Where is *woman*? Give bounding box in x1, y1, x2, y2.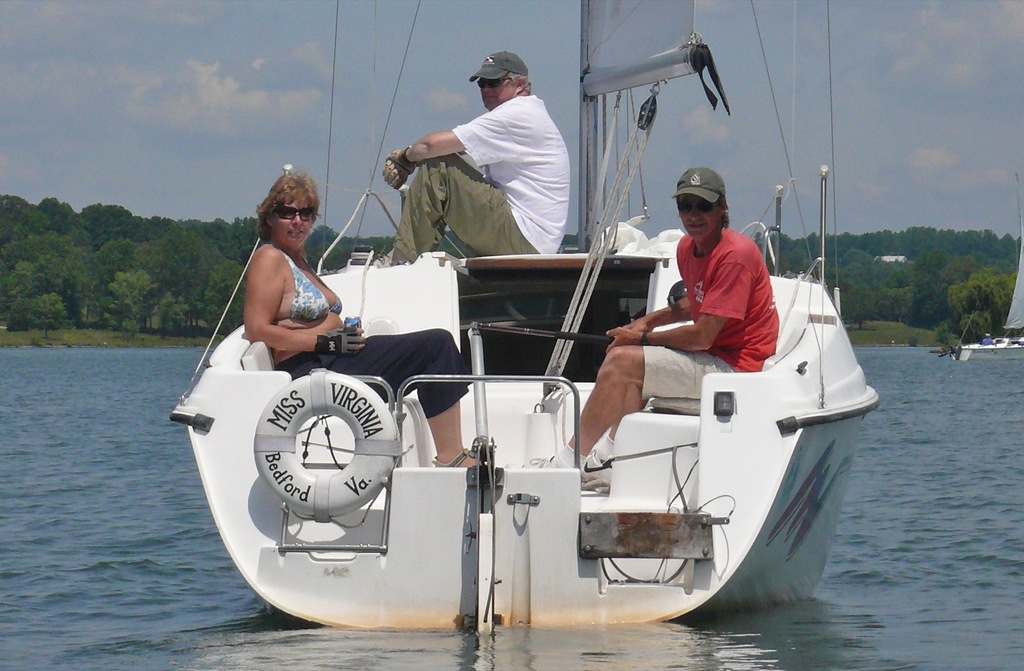
243, 174, 480, 465.
